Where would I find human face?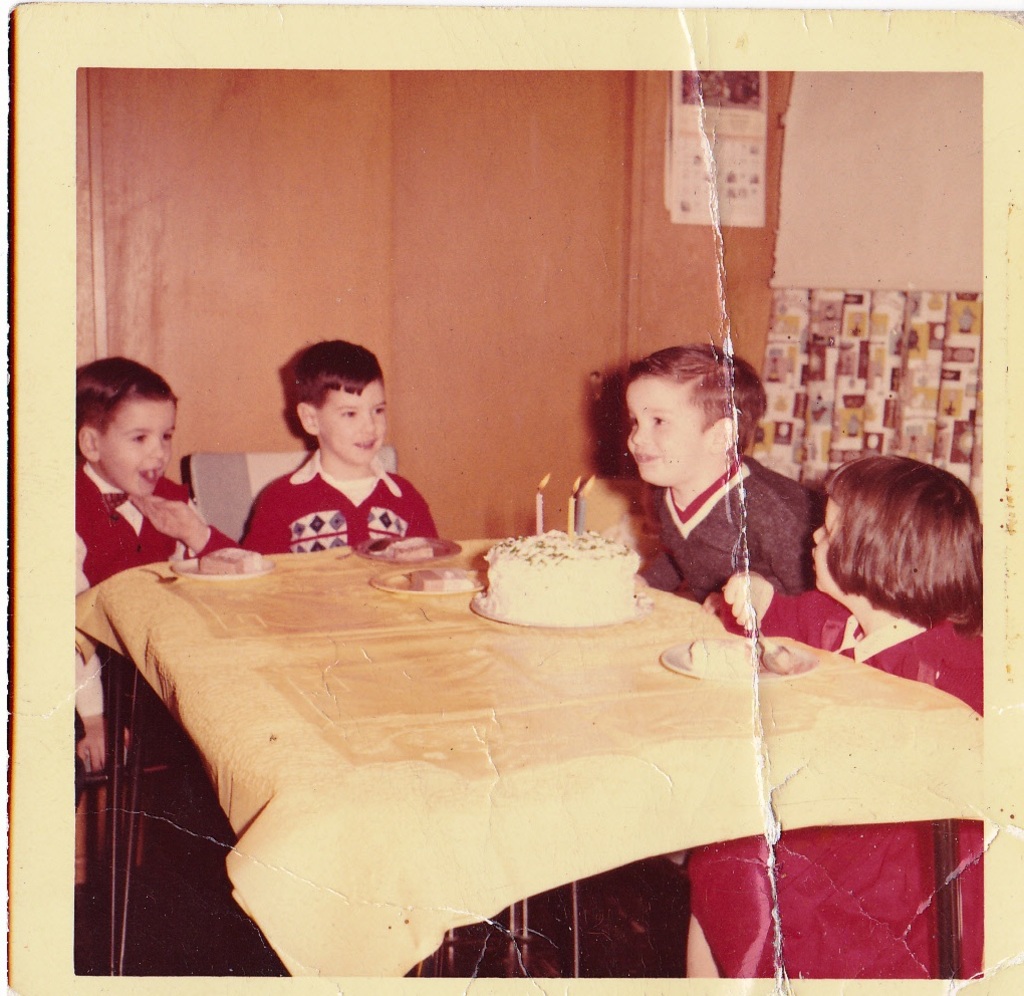
At box(103, 390, 178, 491).
